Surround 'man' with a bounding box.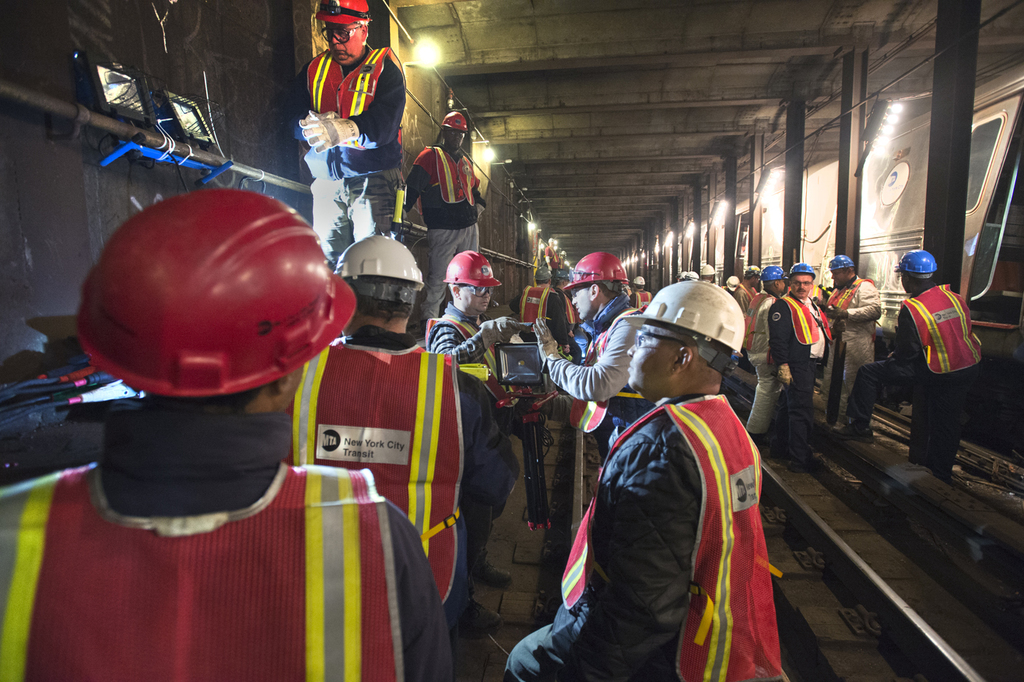
x1=680 y1=269 x2=699 y2=282.
